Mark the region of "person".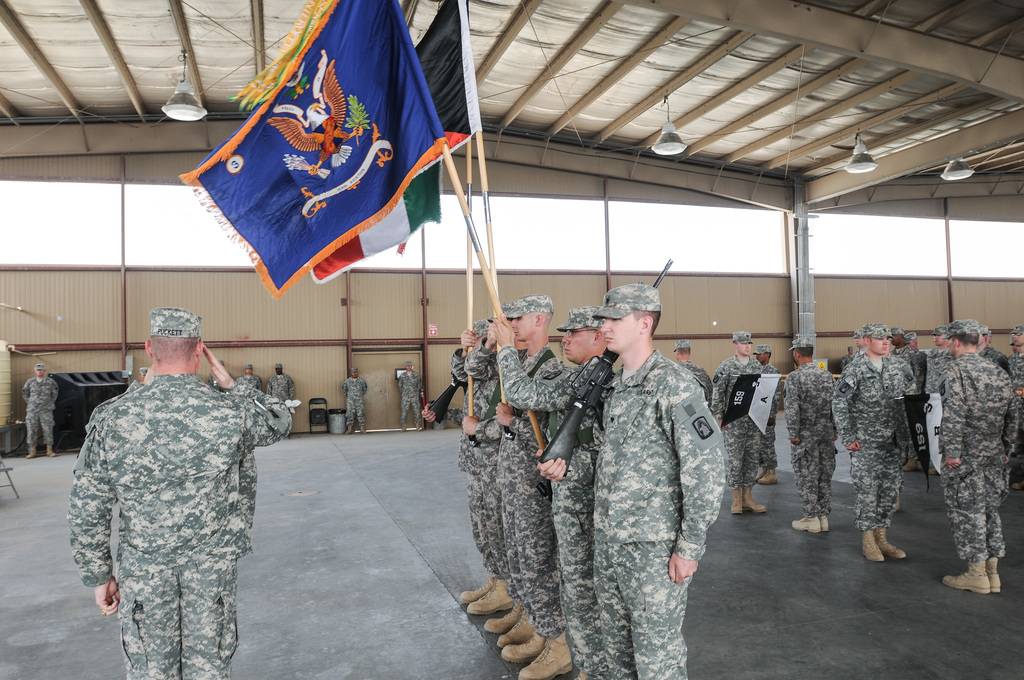
Region: box(936, 296, 1015, 605).
